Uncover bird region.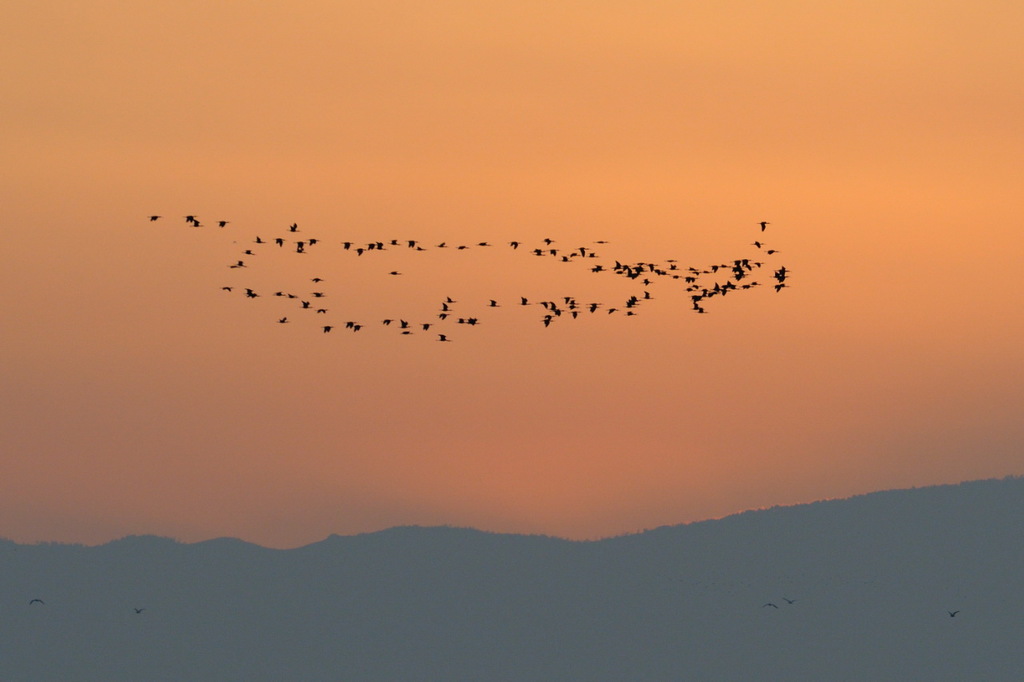
Uncovered: locate(310, 276, 326, 284).
